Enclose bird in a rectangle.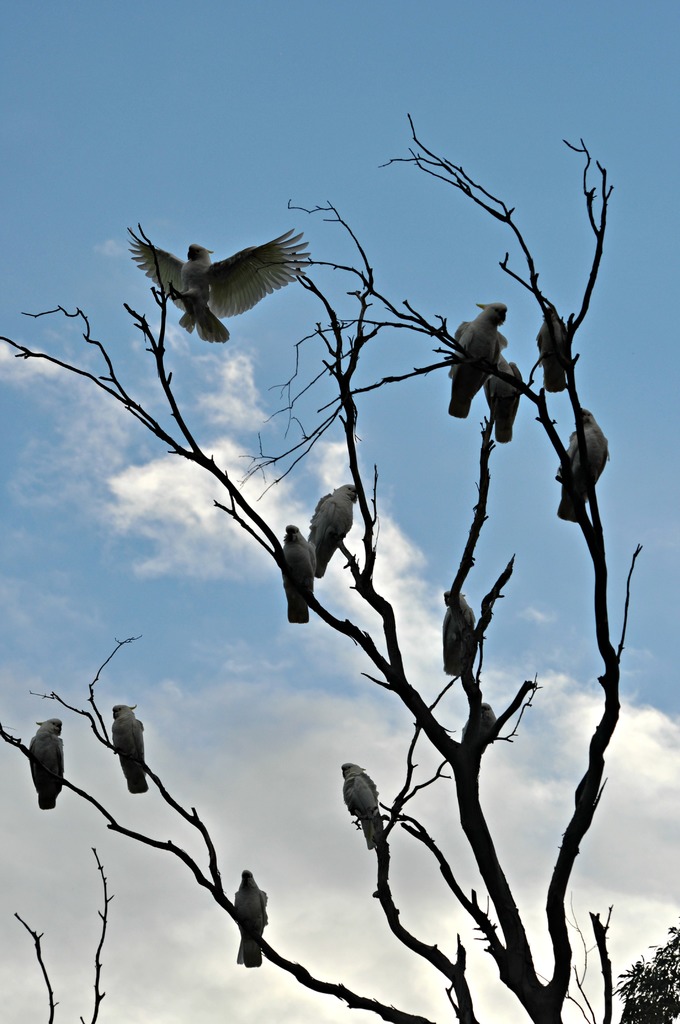
crop(343, 762, 392, 851).
